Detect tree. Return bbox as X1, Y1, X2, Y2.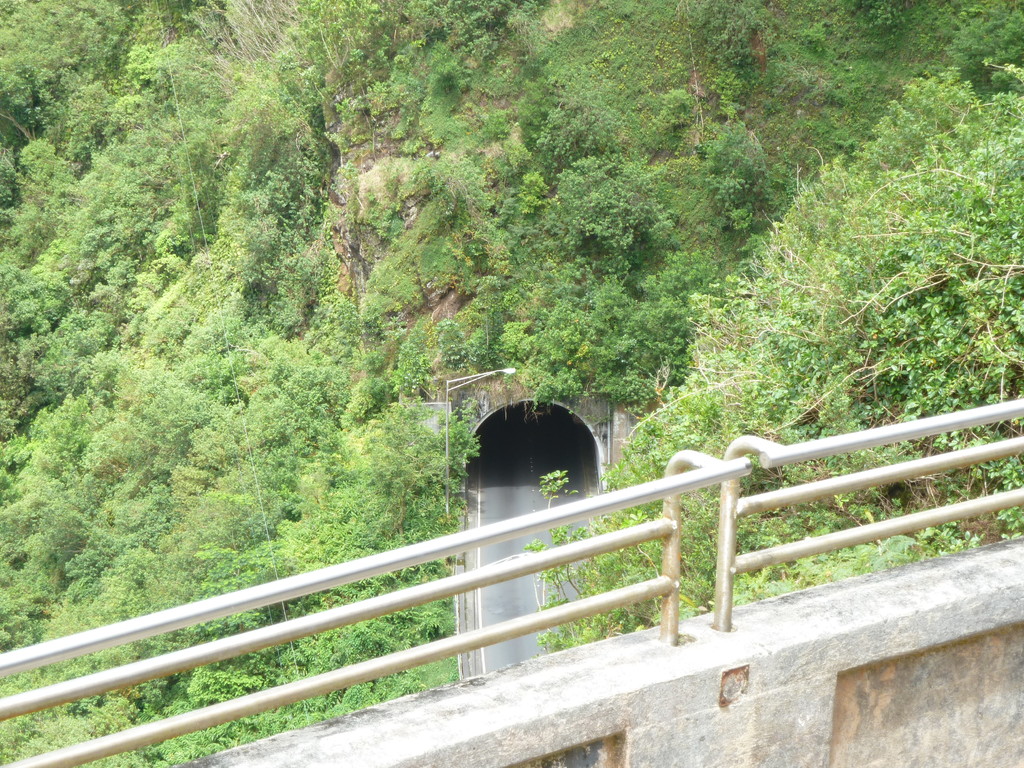
70, 471, 334, 730.
